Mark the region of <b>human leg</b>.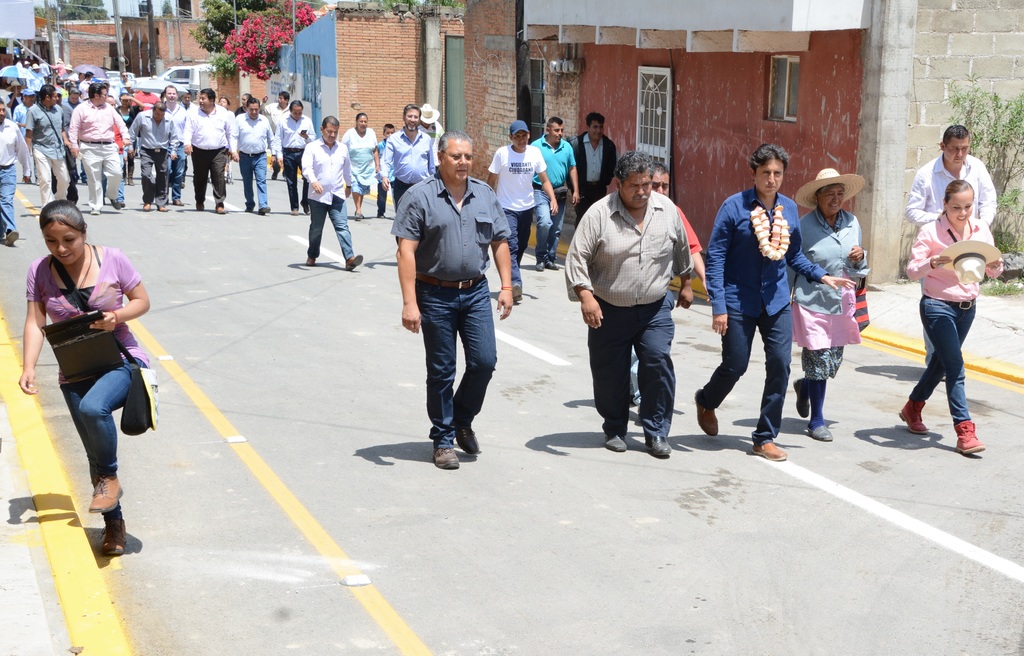
Region: [534, 192, 559, 269].
